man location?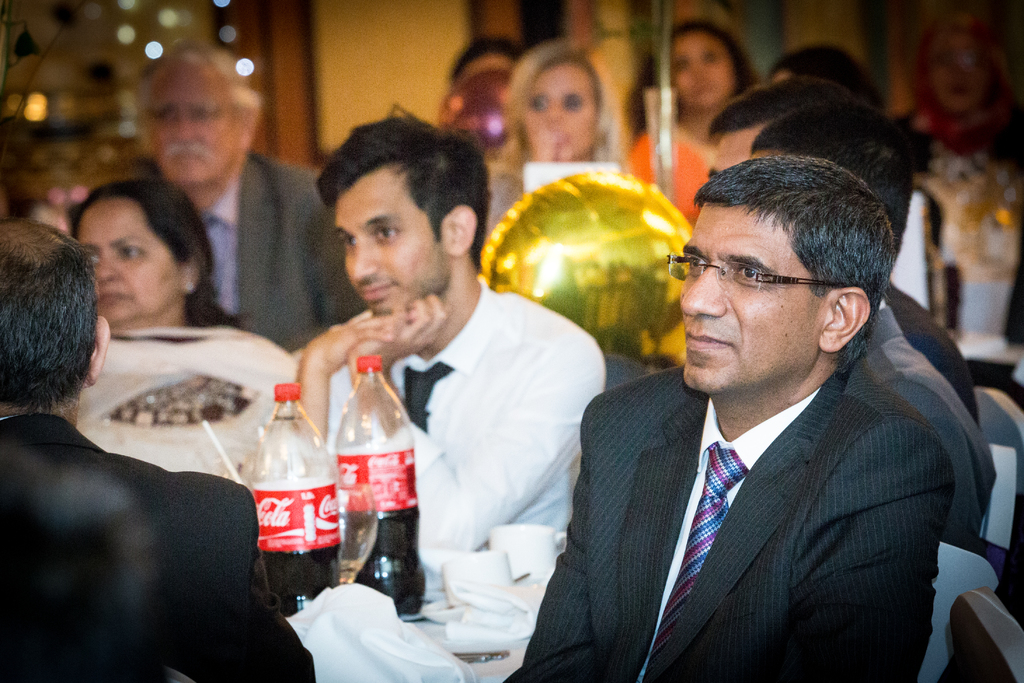
box(134, 37, 367, 356)
